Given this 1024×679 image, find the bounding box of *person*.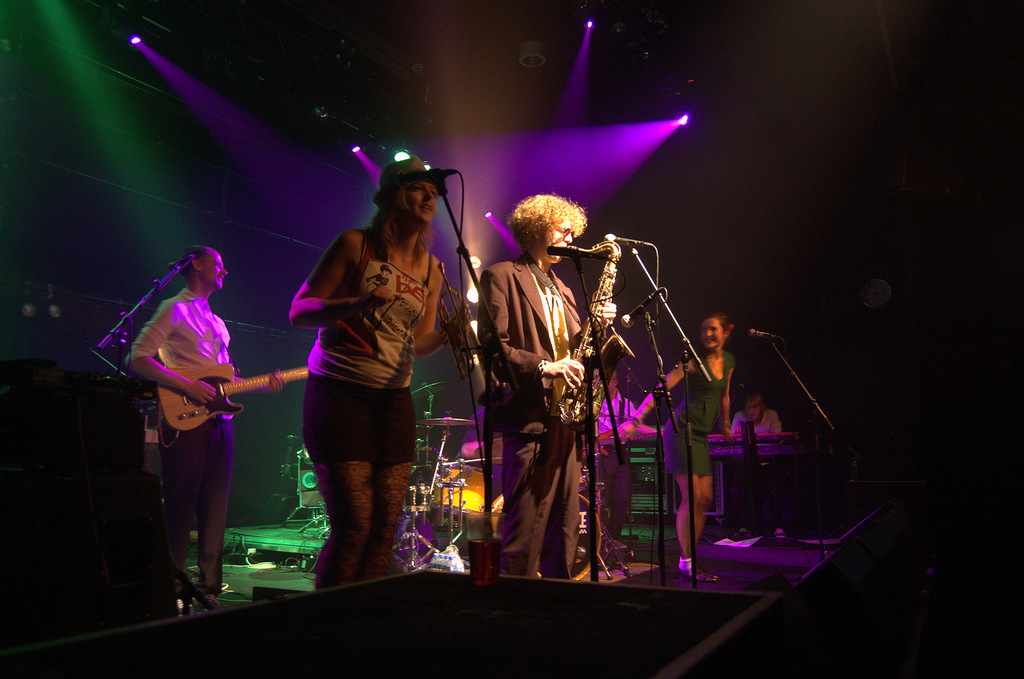
box=[637, 312, 735, 582].
